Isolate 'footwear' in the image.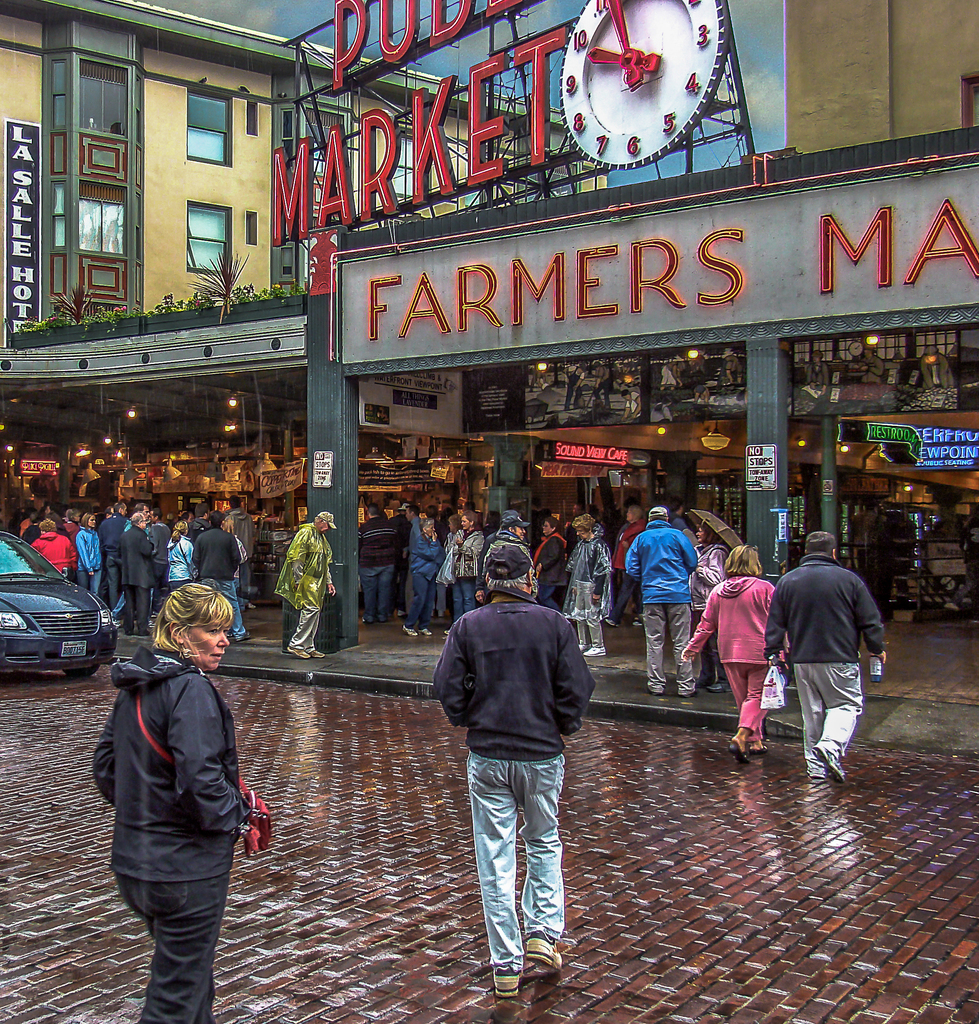
Isolated region: (left=307, top=650, right=324, bottom=660).
